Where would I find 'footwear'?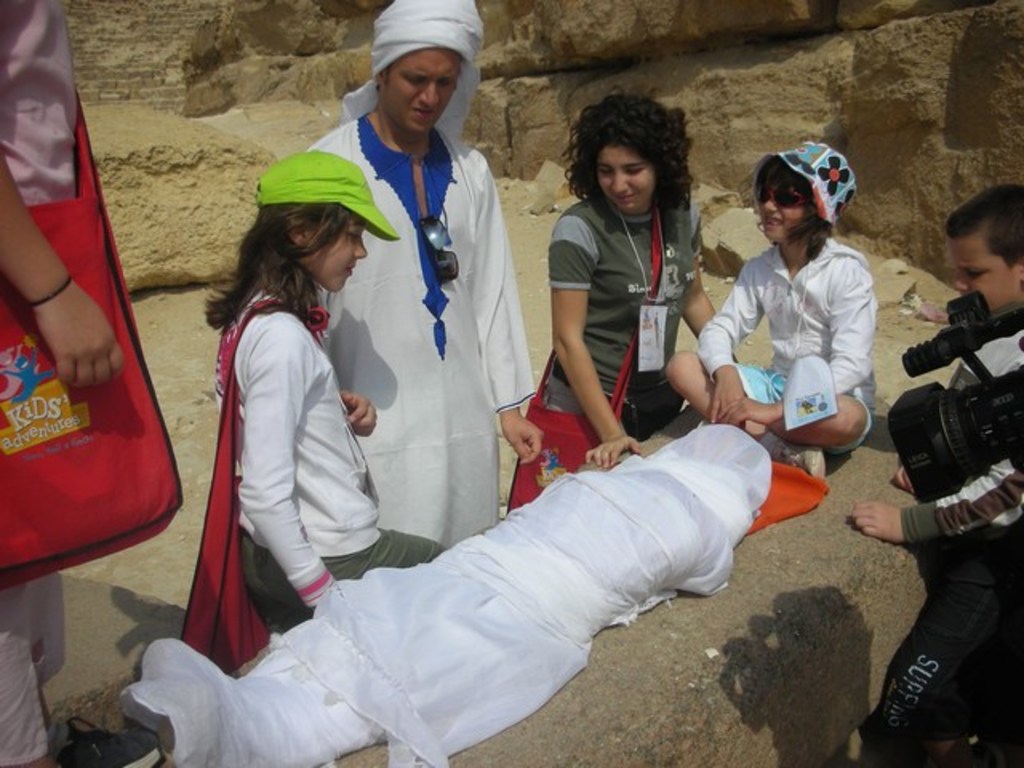
At (778,445,822,485).
